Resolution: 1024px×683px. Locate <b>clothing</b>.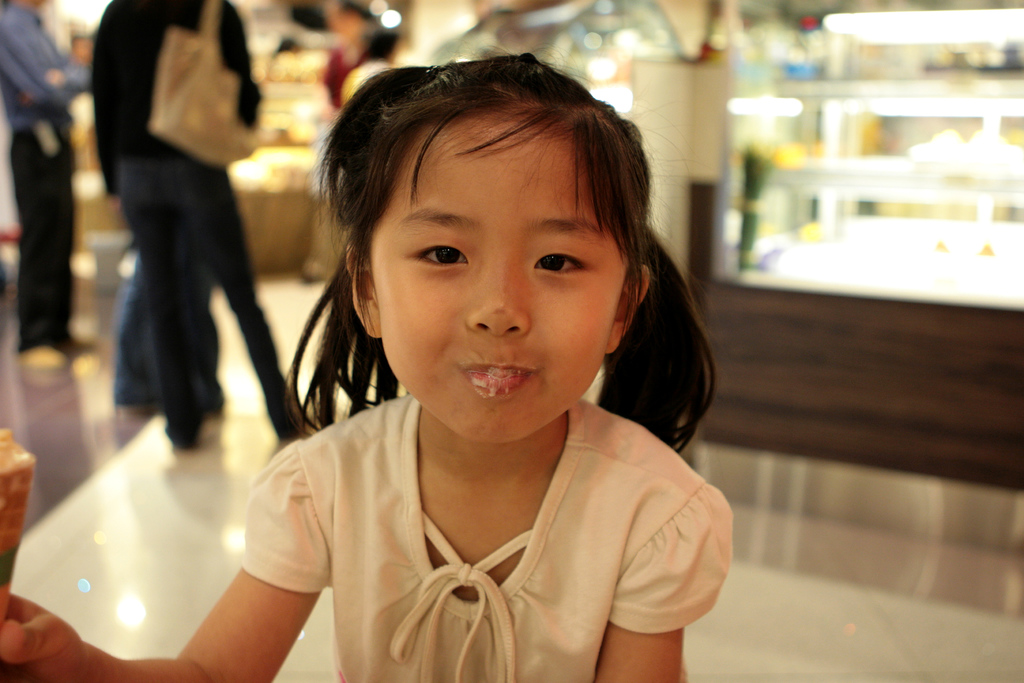
(left=102, top=0, right=308, bottom=447).
